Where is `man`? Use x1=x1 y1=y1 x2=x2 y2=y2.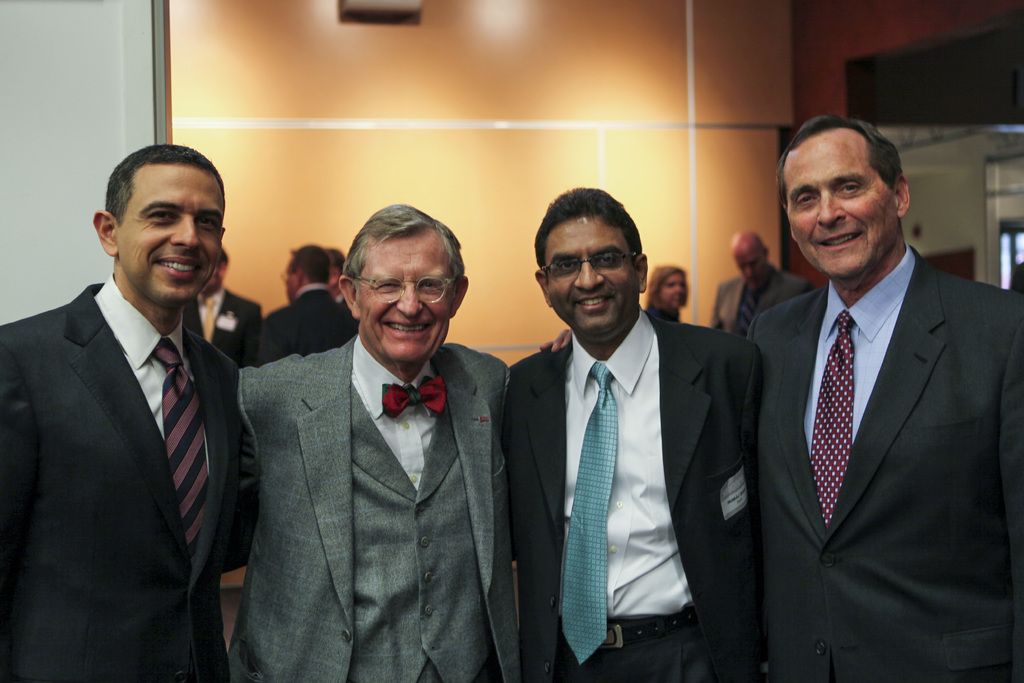
x1=319 y1=249 x2=355 y2=301.
